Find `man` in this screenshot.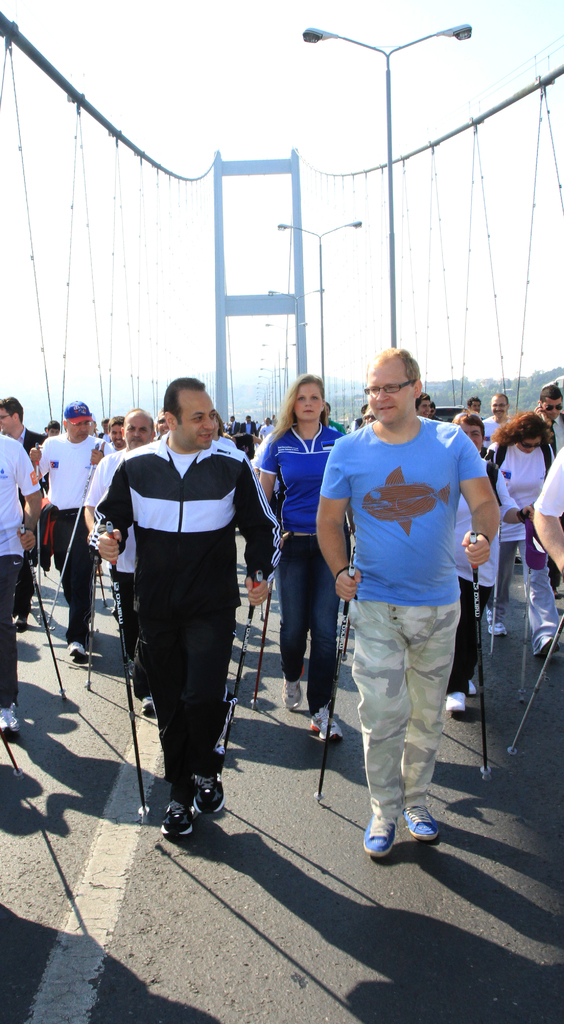
The bounding box for `man` is (0,435,38,736).
